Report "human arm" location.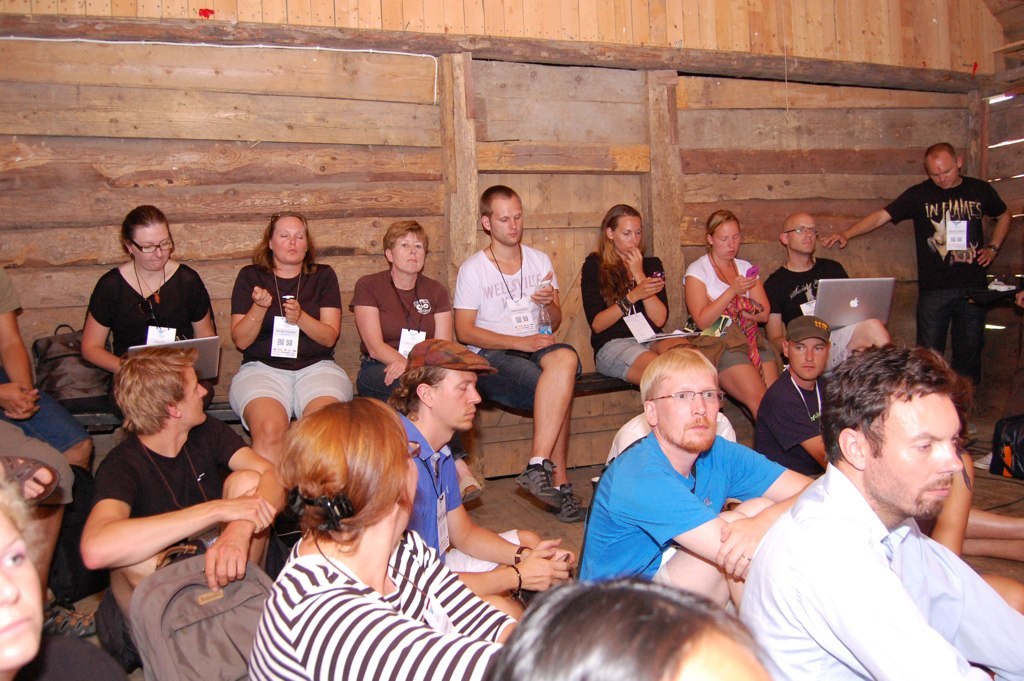
Report: left=275, top=264, right=344, bottom=351.
